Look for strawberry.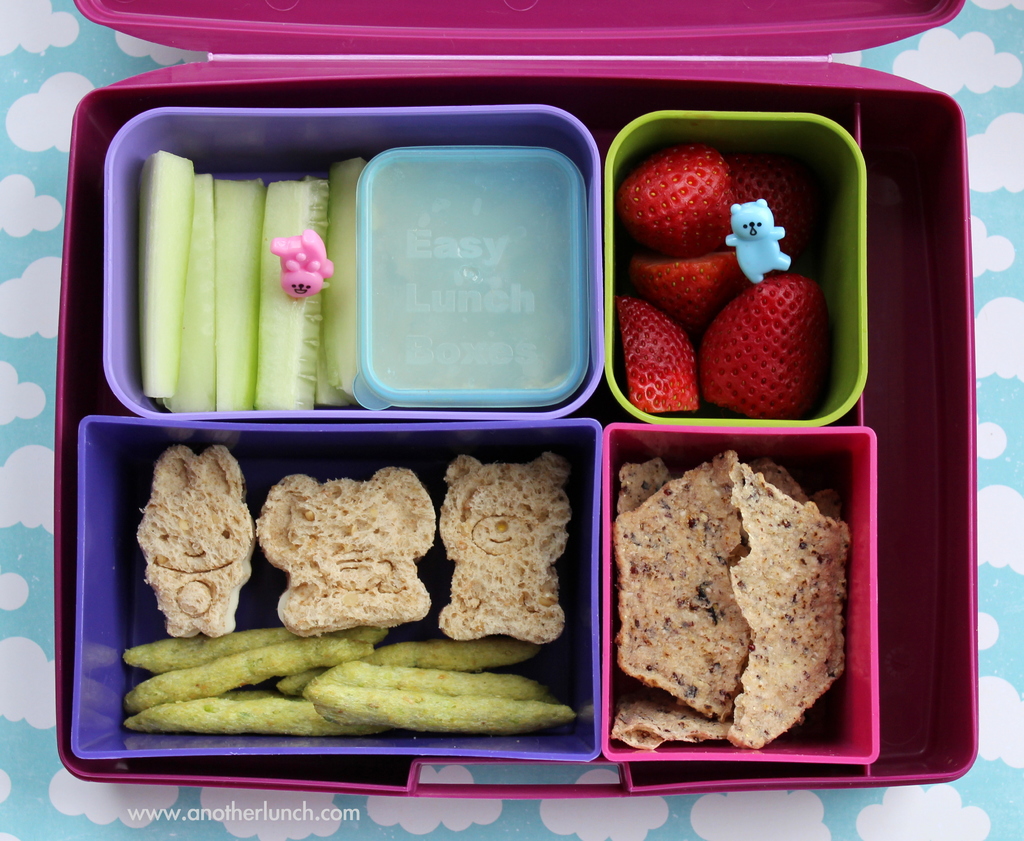
Found: pyautogui.locateOnScreen(618, 140, 735, 254).
